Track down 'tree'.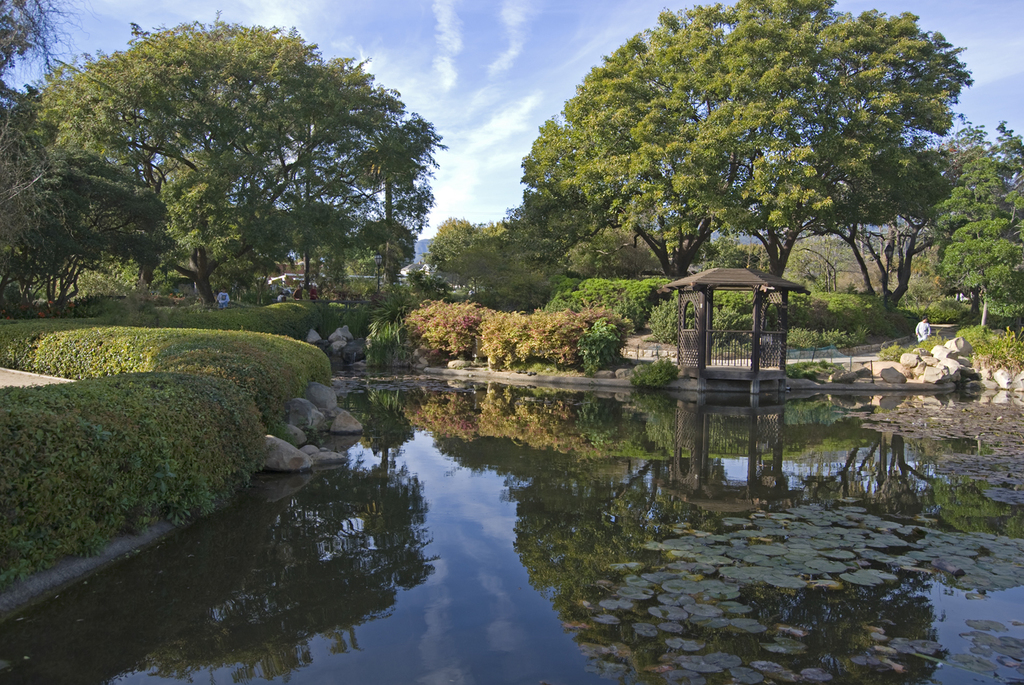
Tracked to x1=37 y1=25 x2=442 y2=324.
